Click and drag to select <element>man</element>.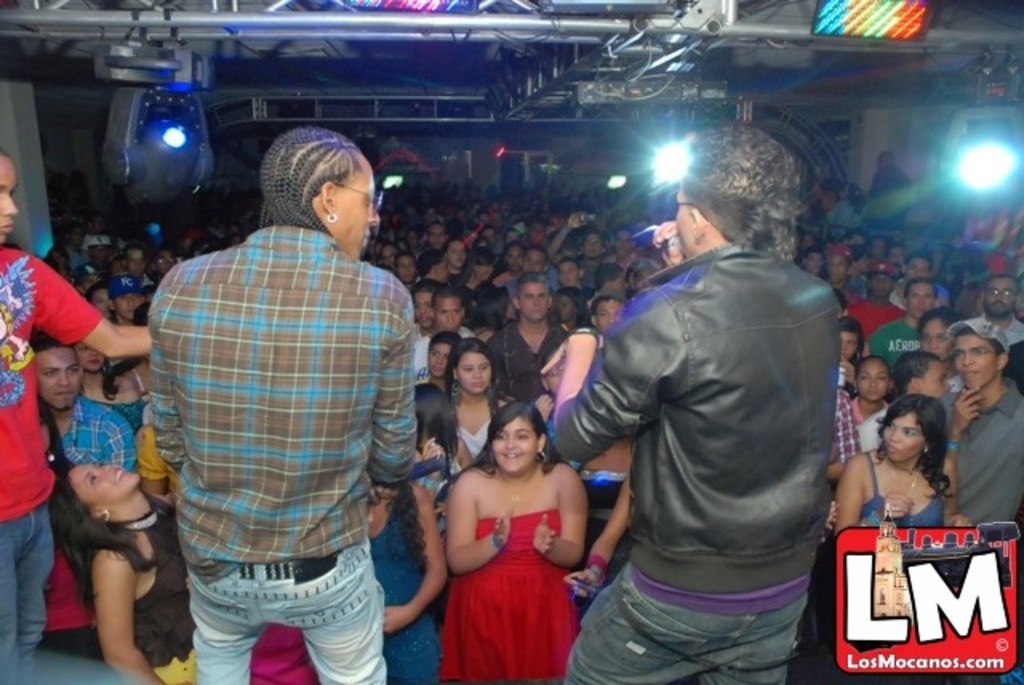
Selection: (75, 266, 101, 298).
